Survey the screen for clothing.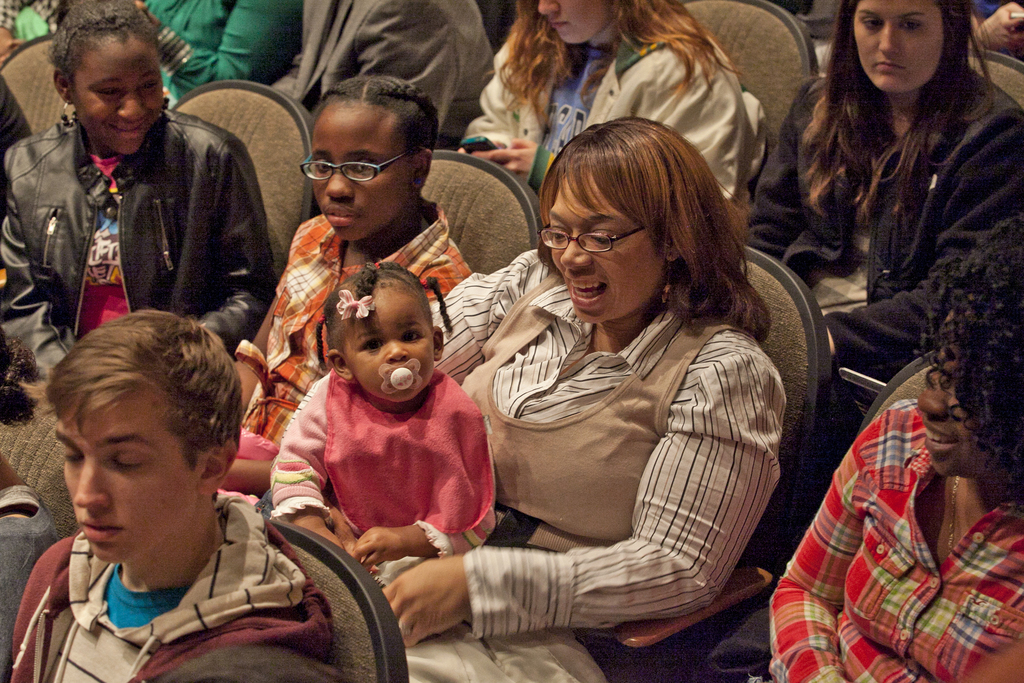
Survey found: (left=452, top=19, right=766, bottom=201).
